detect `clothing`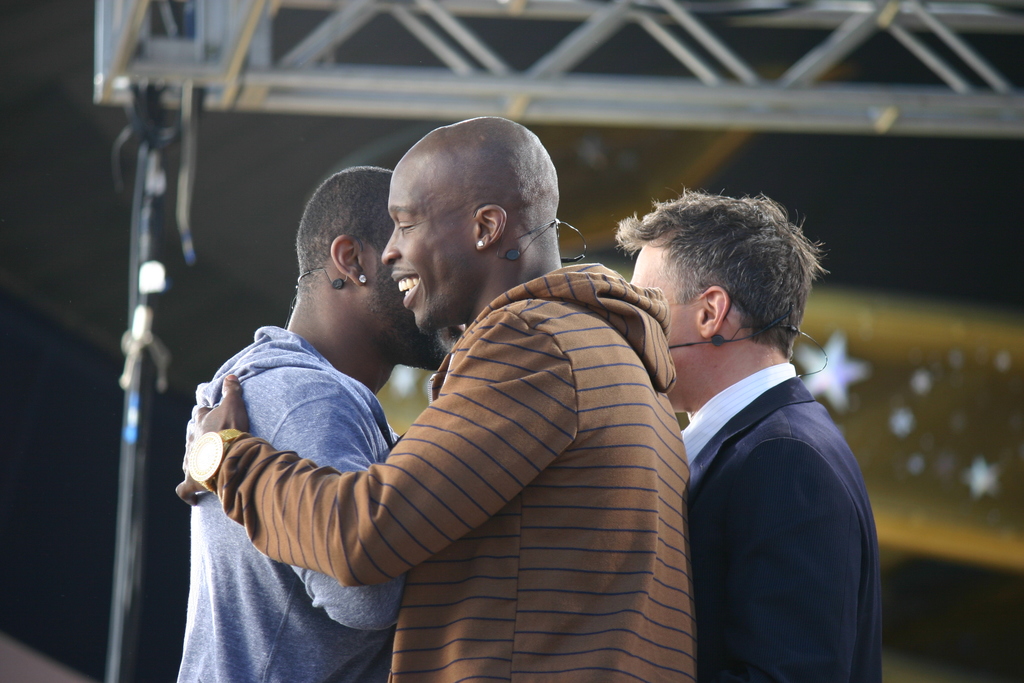
{"left": 638, "top": 281, "right": 886, "bottom": 682}
